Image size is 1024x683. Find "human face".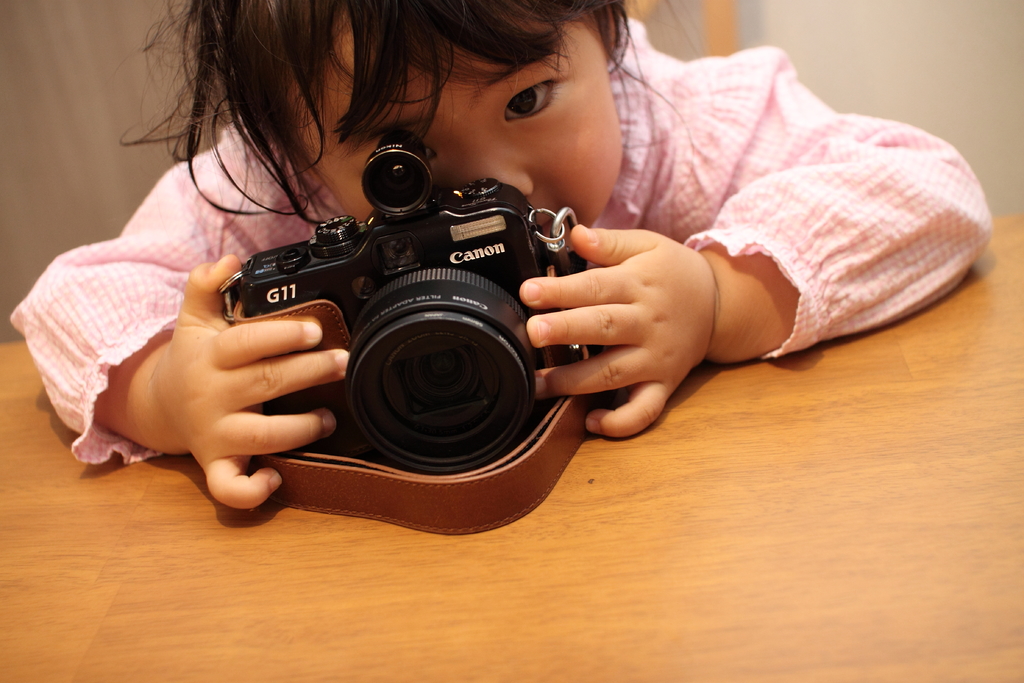
<box>291,14,622,226</box>.
